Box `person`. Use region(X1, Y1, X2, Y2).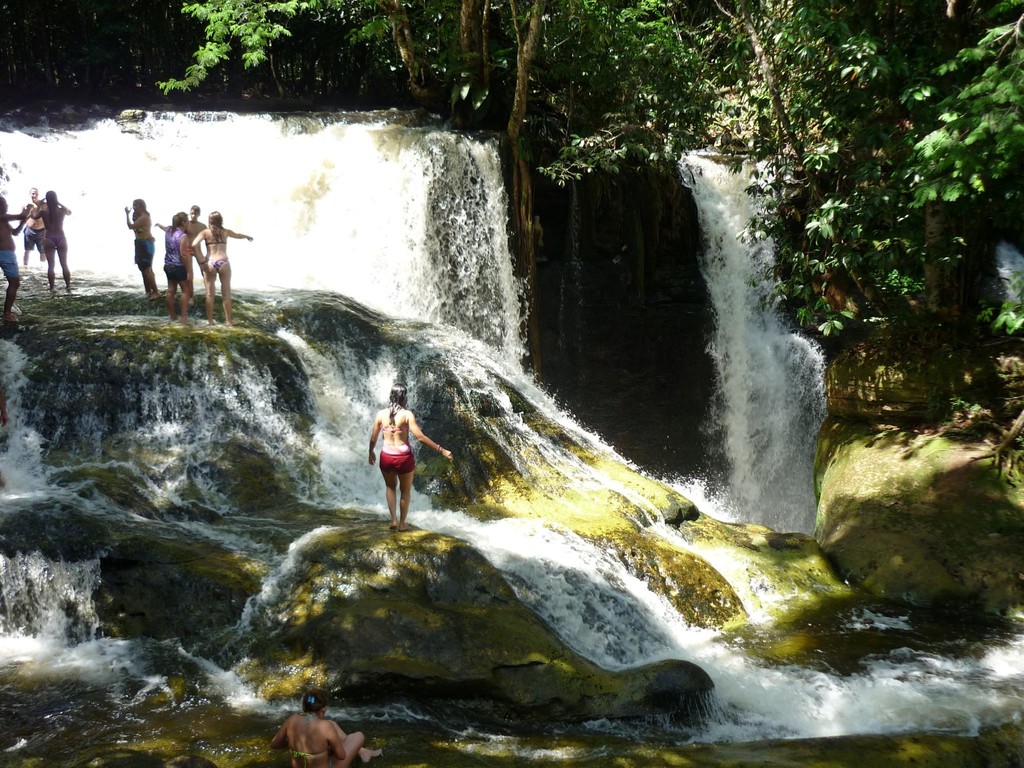
region(161, 209, 191, 324).
